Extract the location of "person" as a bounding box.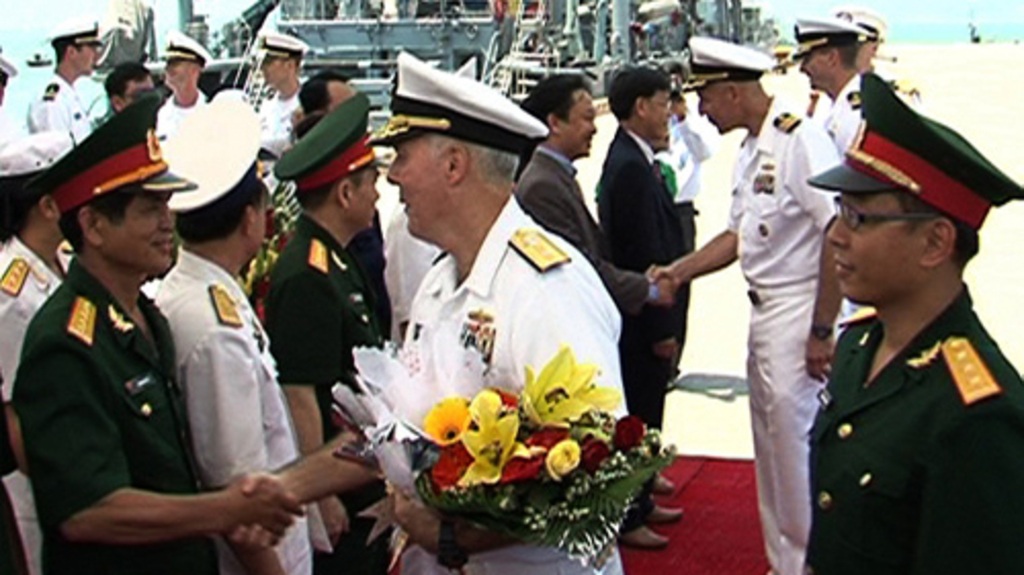
154,37,215,137.
